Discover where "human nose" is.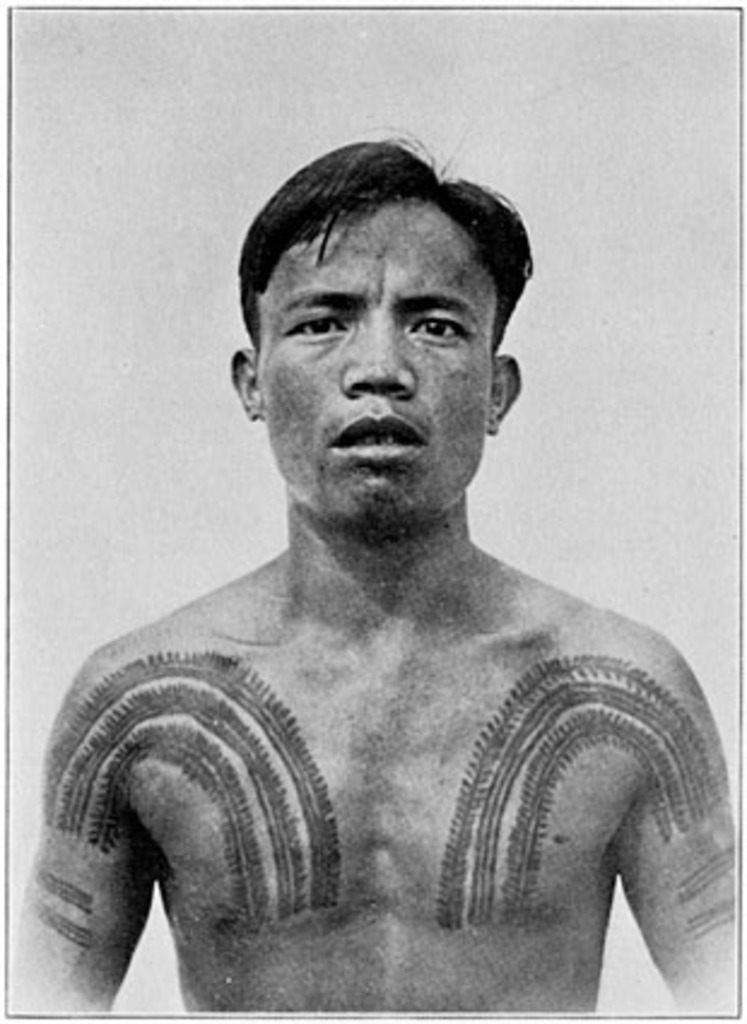
Discovered at rect(342, 313, 417, 398).
